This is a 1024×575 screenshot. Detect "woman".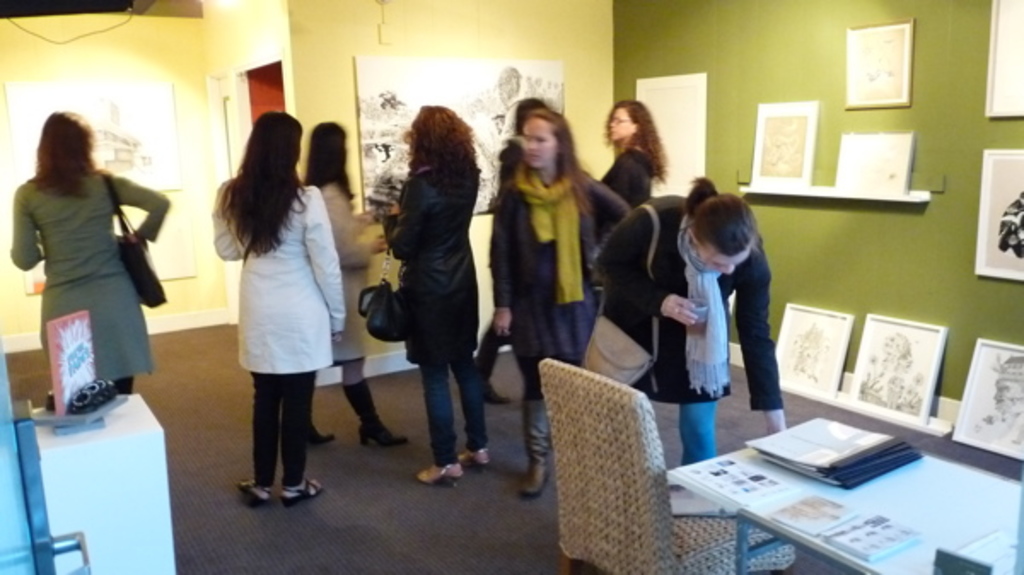
crop(208, 106, 353, 507).
